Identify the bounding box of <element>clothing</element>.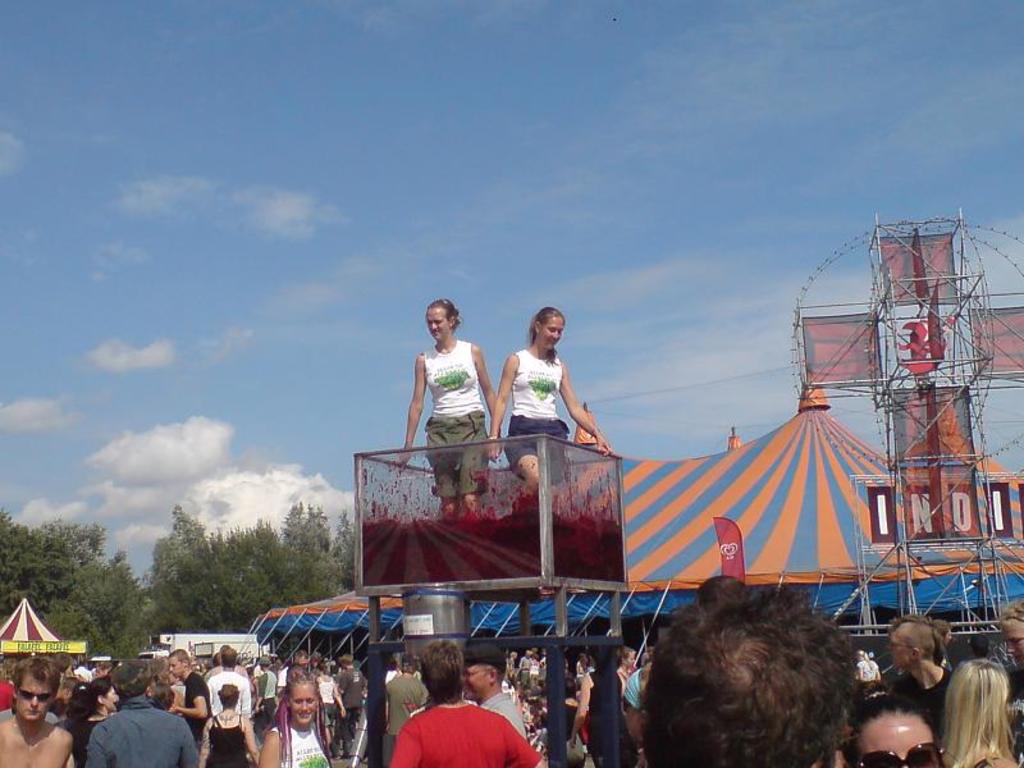
[435,342,485,420].
